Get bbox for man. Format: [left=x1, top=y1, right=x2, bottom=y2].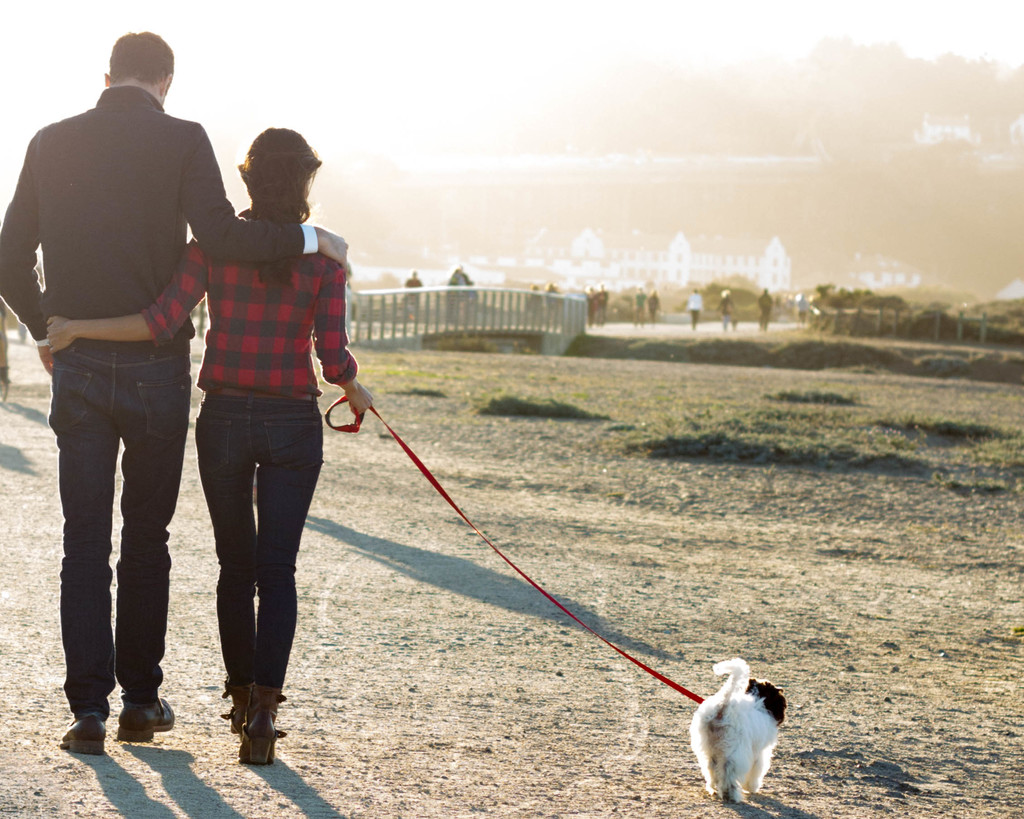
[left=0, top=31, right=361, bottom=757].
